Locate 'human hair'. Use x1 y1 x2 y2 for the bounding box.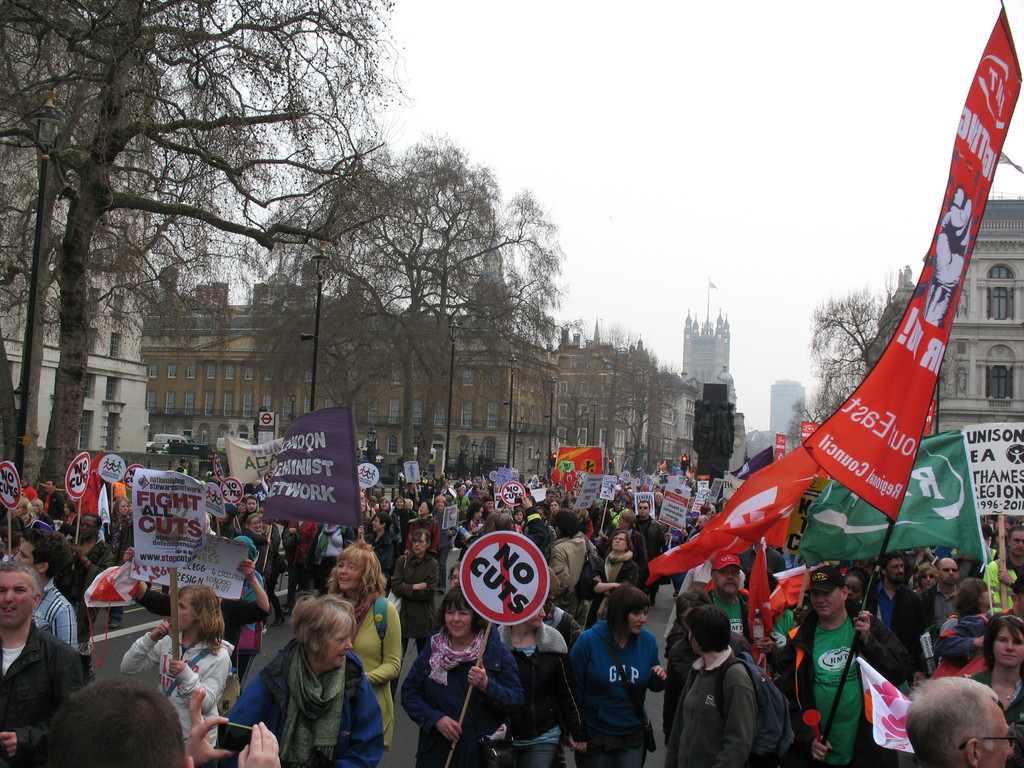
607 528 632 552.
